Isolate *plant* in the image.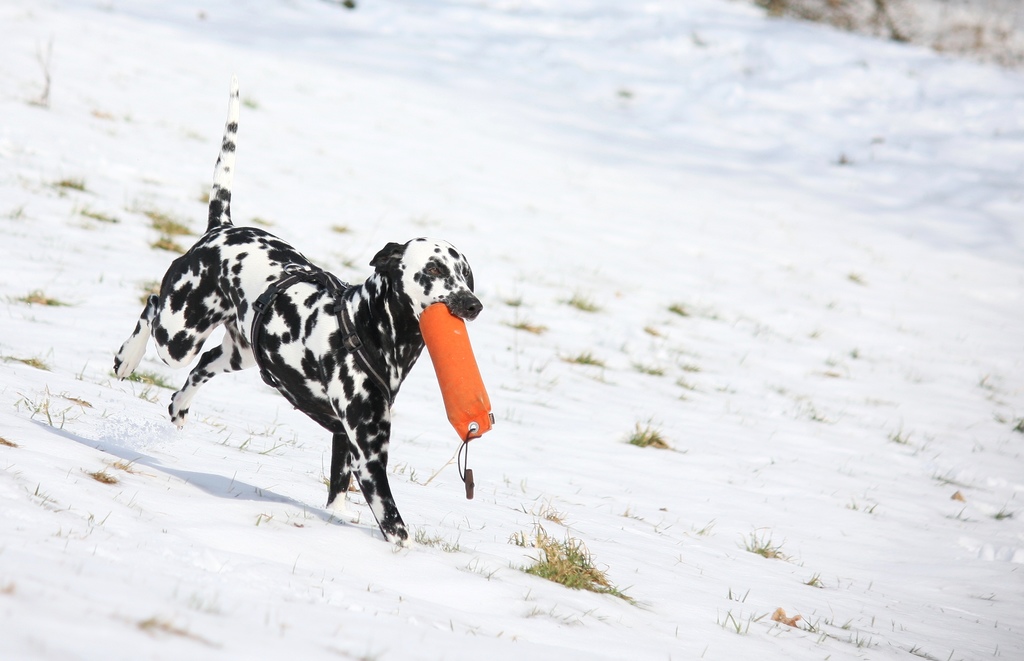
Isolated region: {"x1": 52, "y1": 174, "x2": 81, "y2": 189}.
